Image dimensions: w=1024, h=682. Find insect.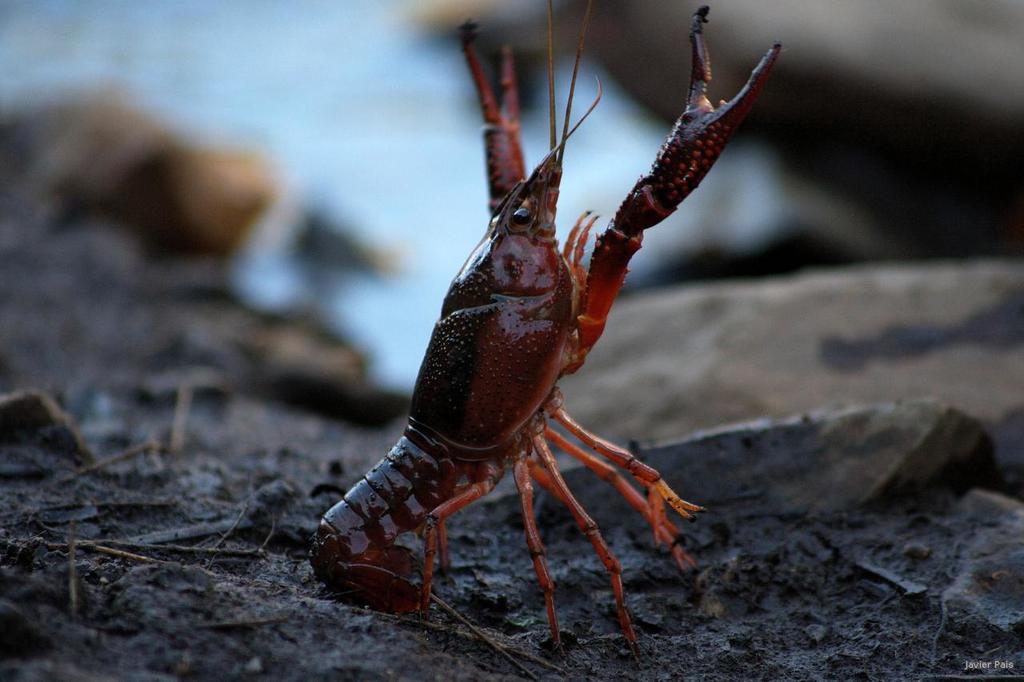
(308, 0, 789, 652).
